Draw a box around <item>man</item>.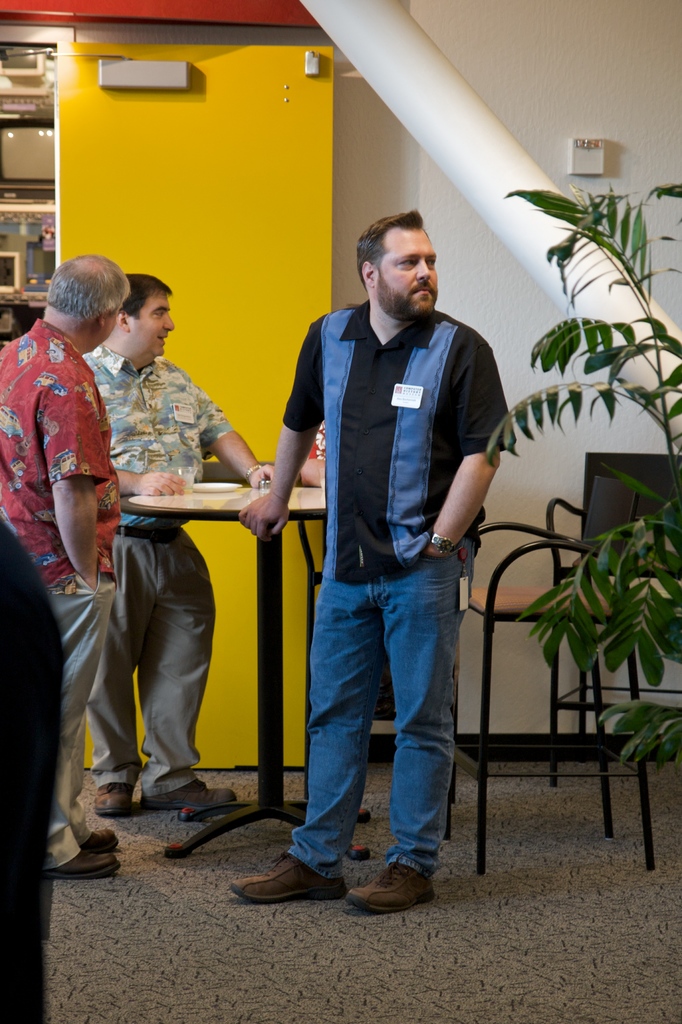
rect(79, 271, 276, 812).
